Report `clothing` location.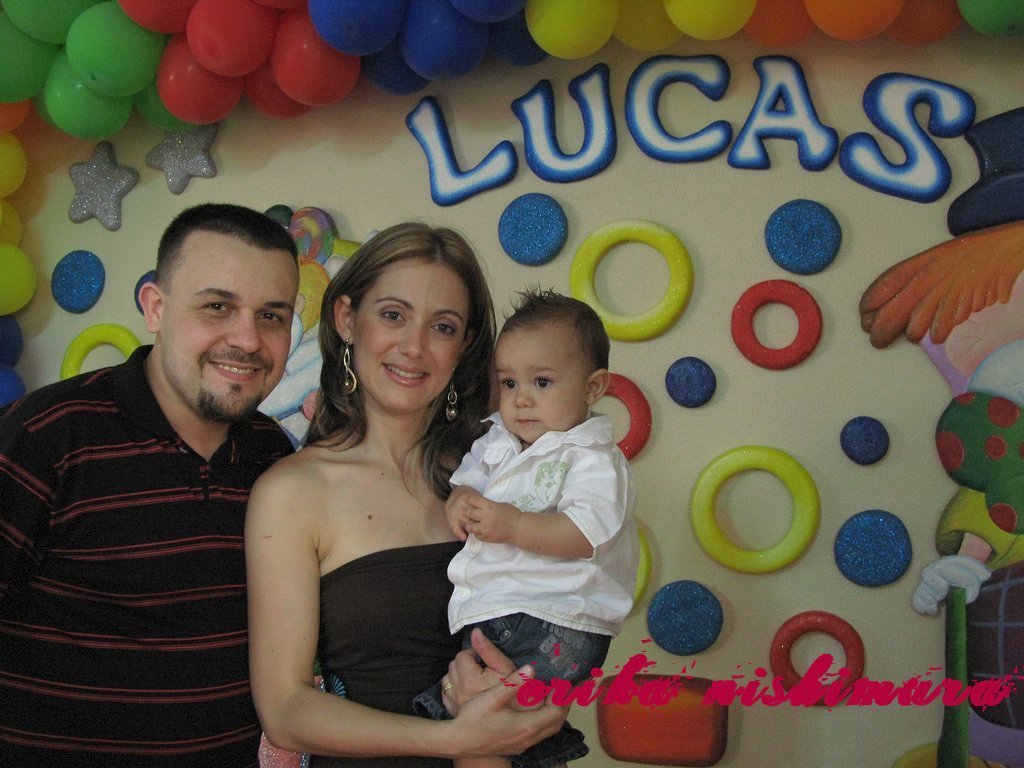
Report: Rect(305, 533, 579, 767).
